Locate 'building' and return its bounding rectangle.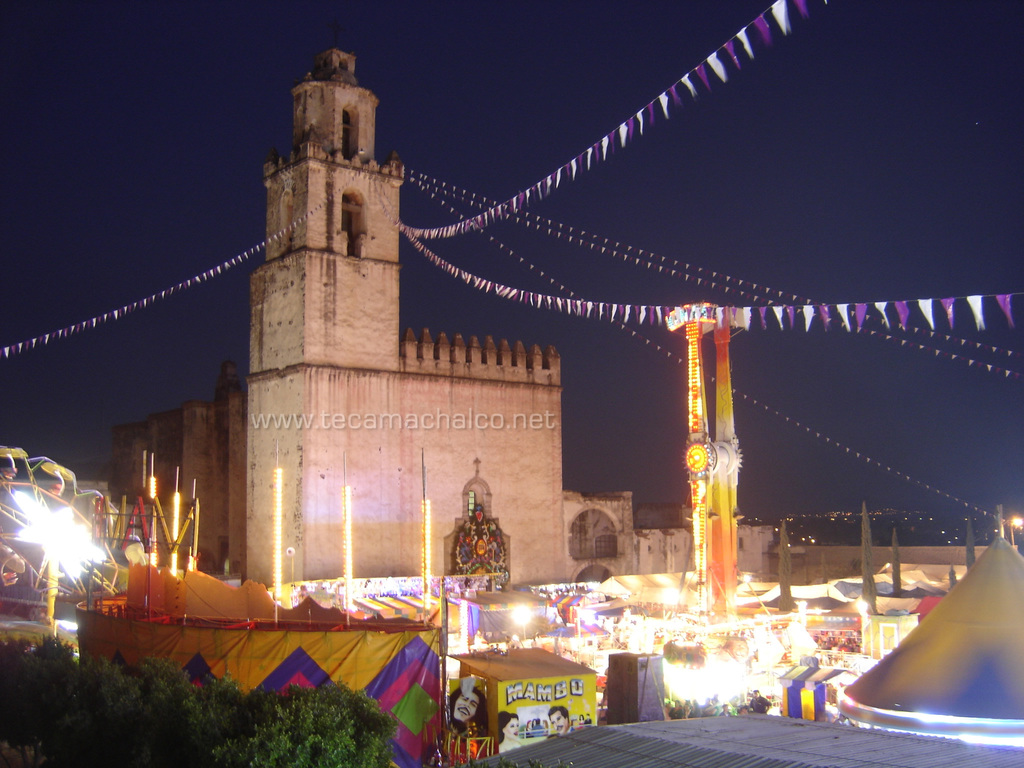
111, 42, 1021, 591.
